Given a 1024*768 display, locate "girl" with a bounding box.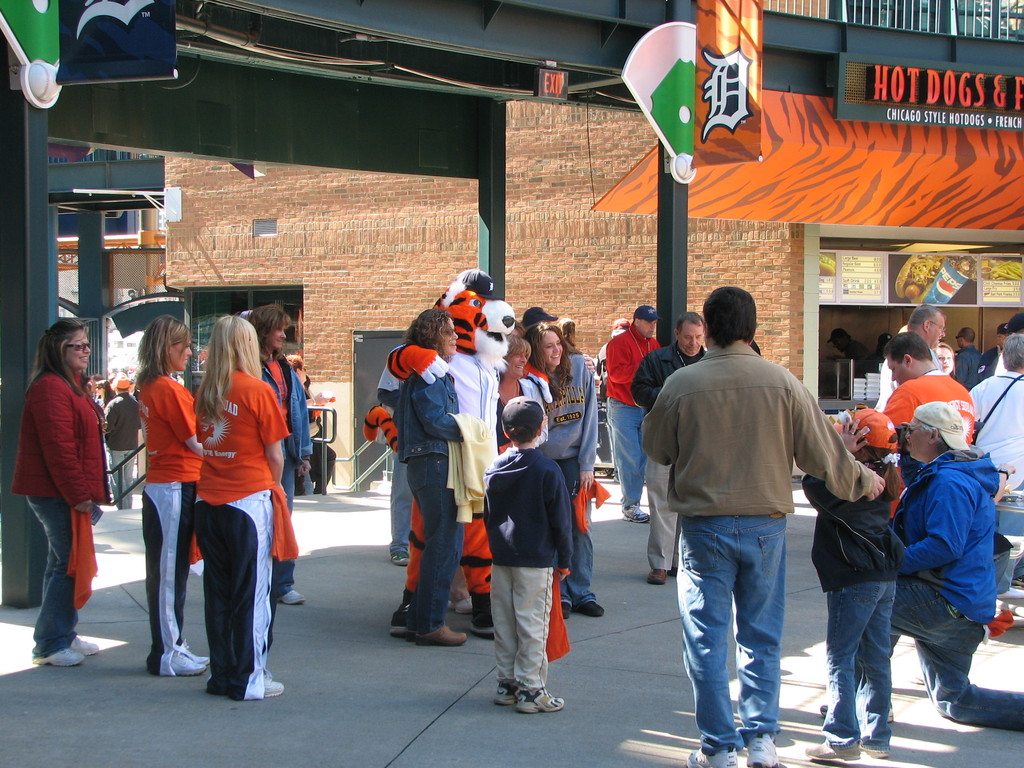
Located: bbox=(525, 323, 605, 617).
